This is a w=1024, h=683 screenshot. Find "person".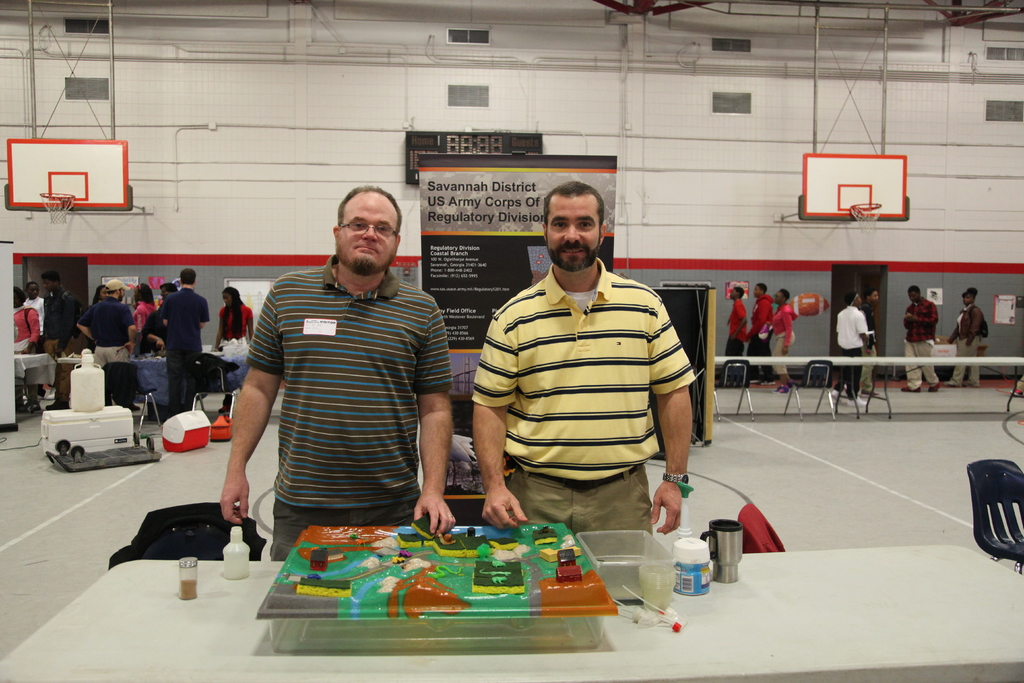
Bounding box: box=[728, 284, 751, 358].
